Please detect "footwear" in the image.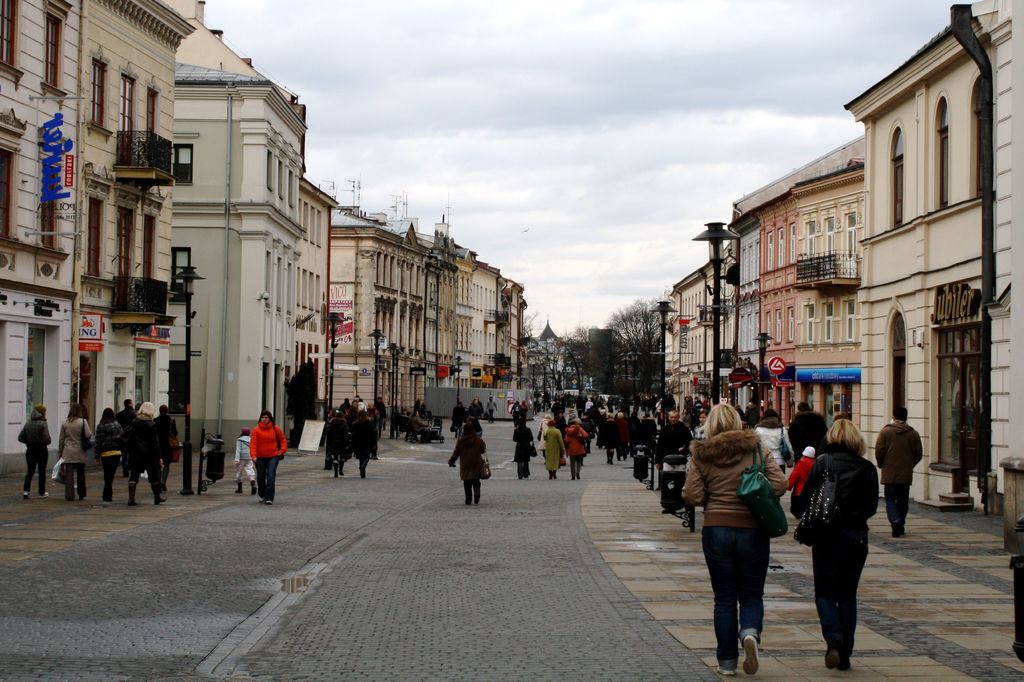
rect(828, 644, 836, 670).
